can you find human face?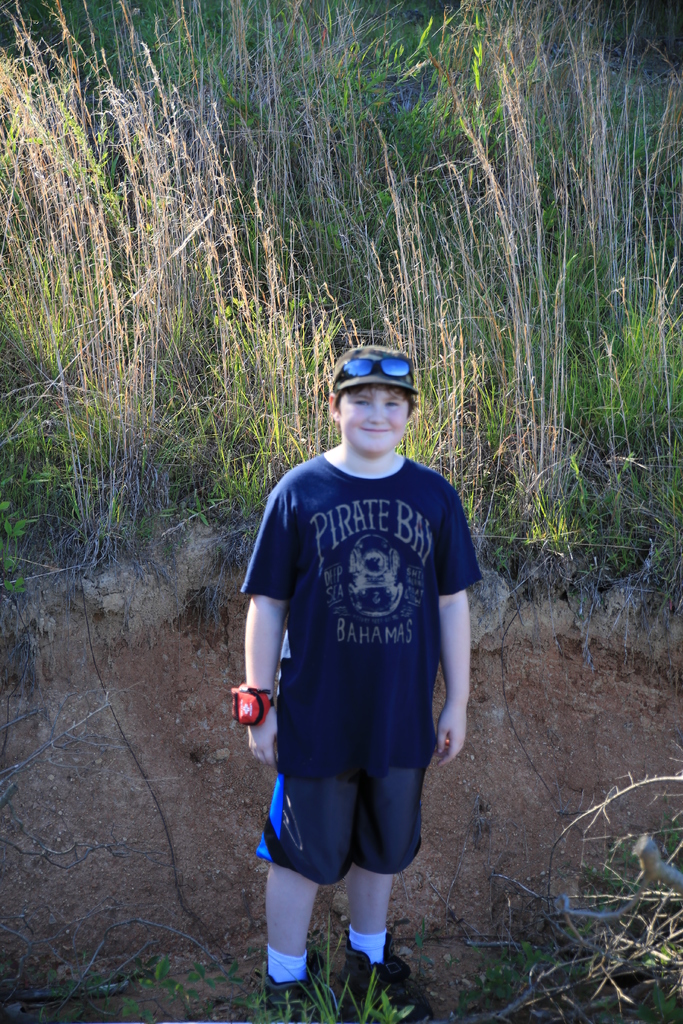
Yes, bounding box: l=337, t=376, r=413, b=451.
